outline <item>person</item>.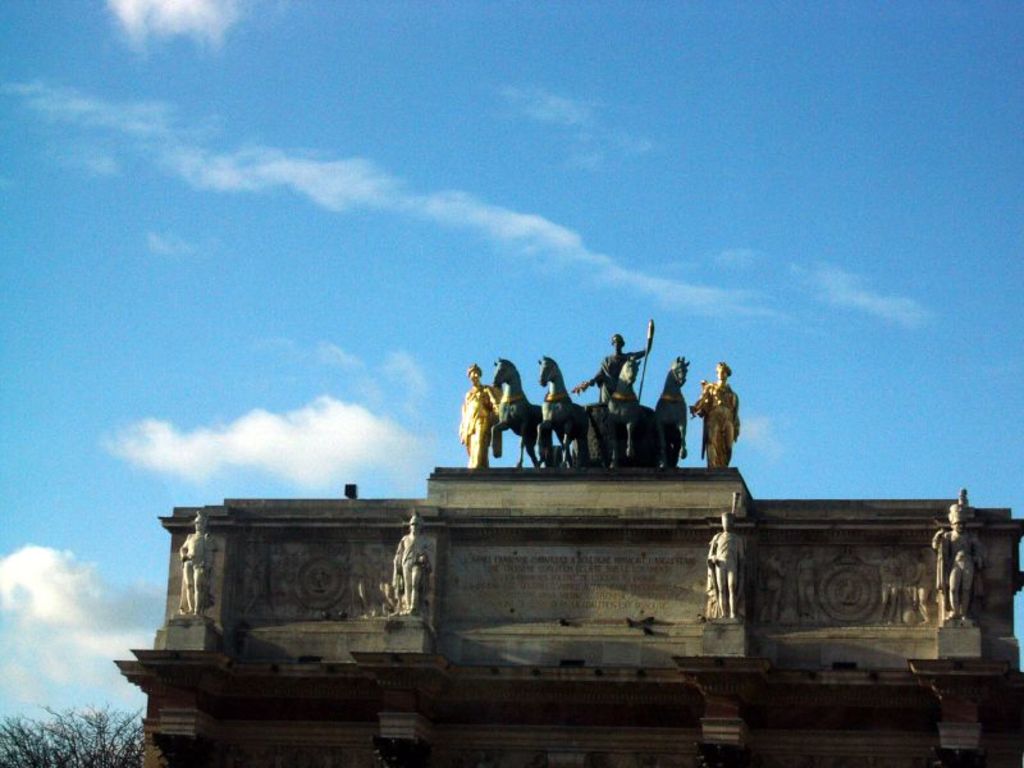
Outline: left=708, top=511, right=748, bottom=625.
